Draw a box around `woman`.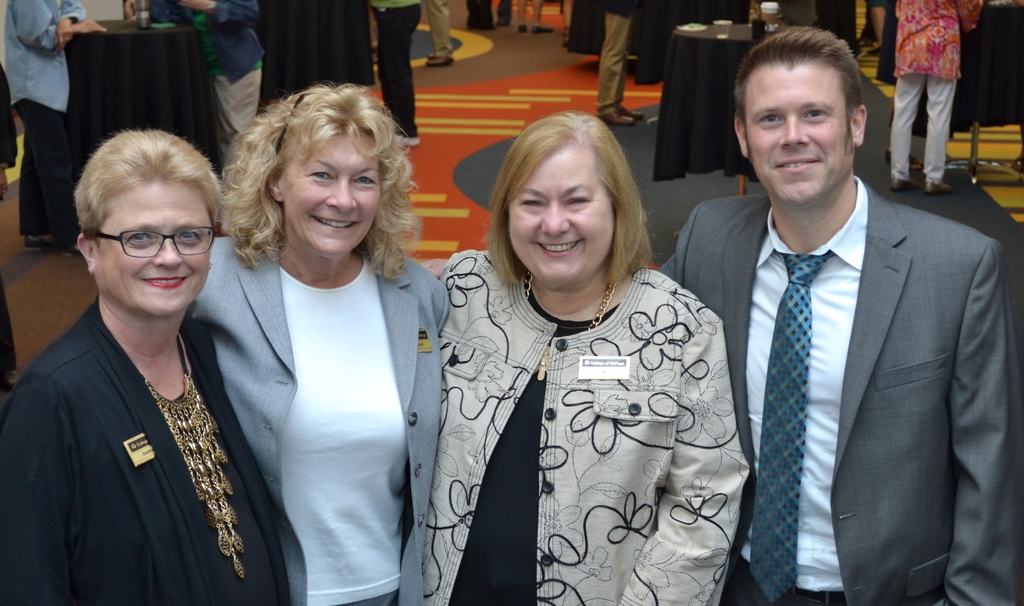
417/113/753/605.
